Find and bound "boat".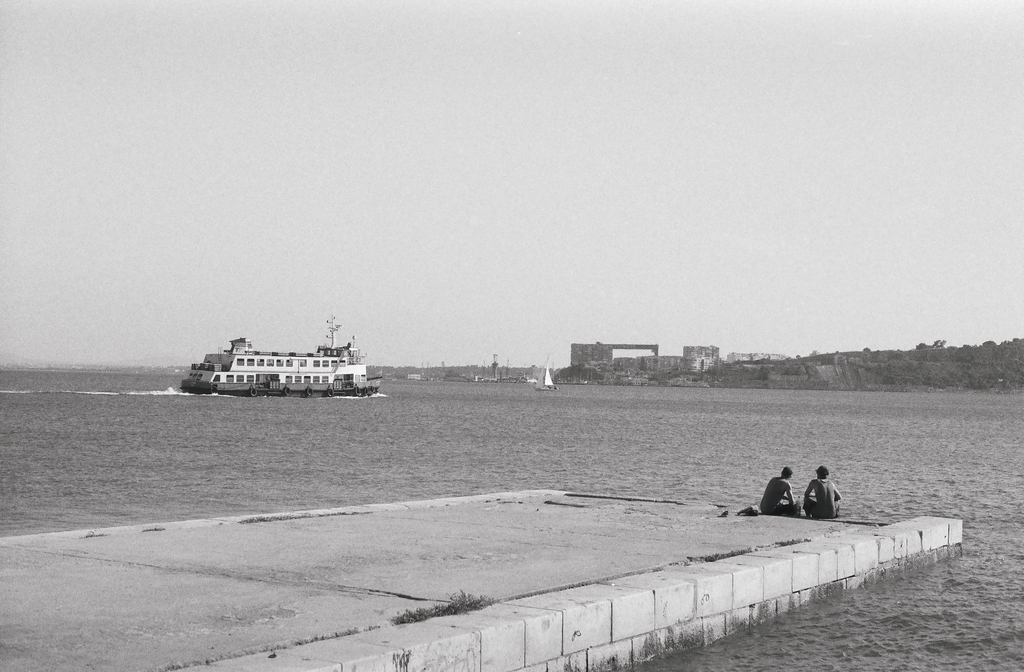
Bound: l=173, t=319, r=382, b=401.
